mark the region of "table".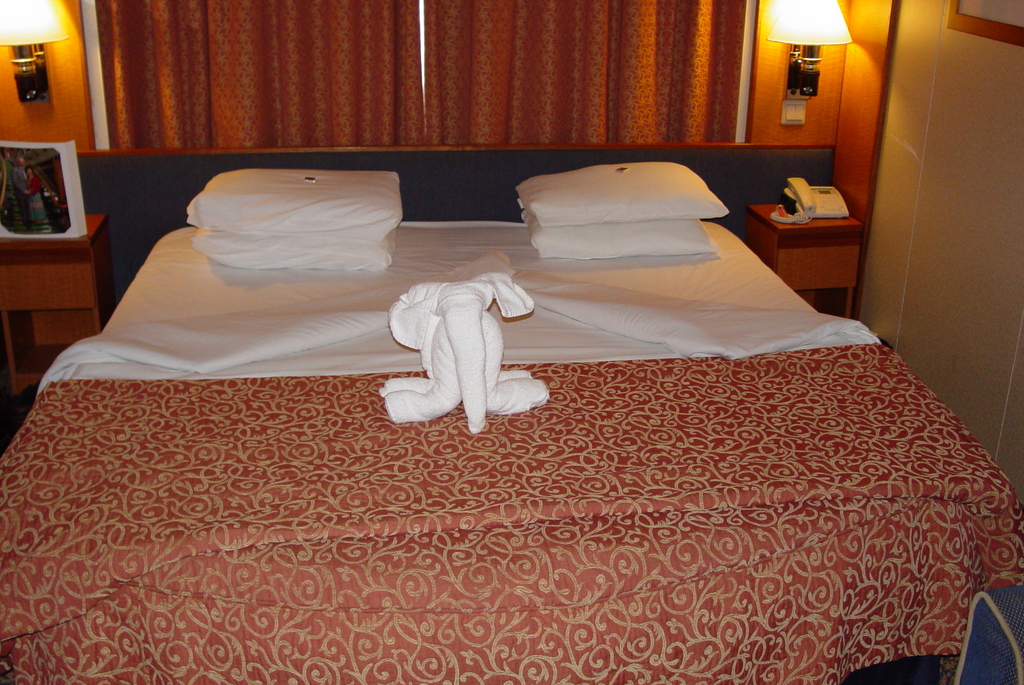
Region: bbox=(752, 202, 867, 321).
